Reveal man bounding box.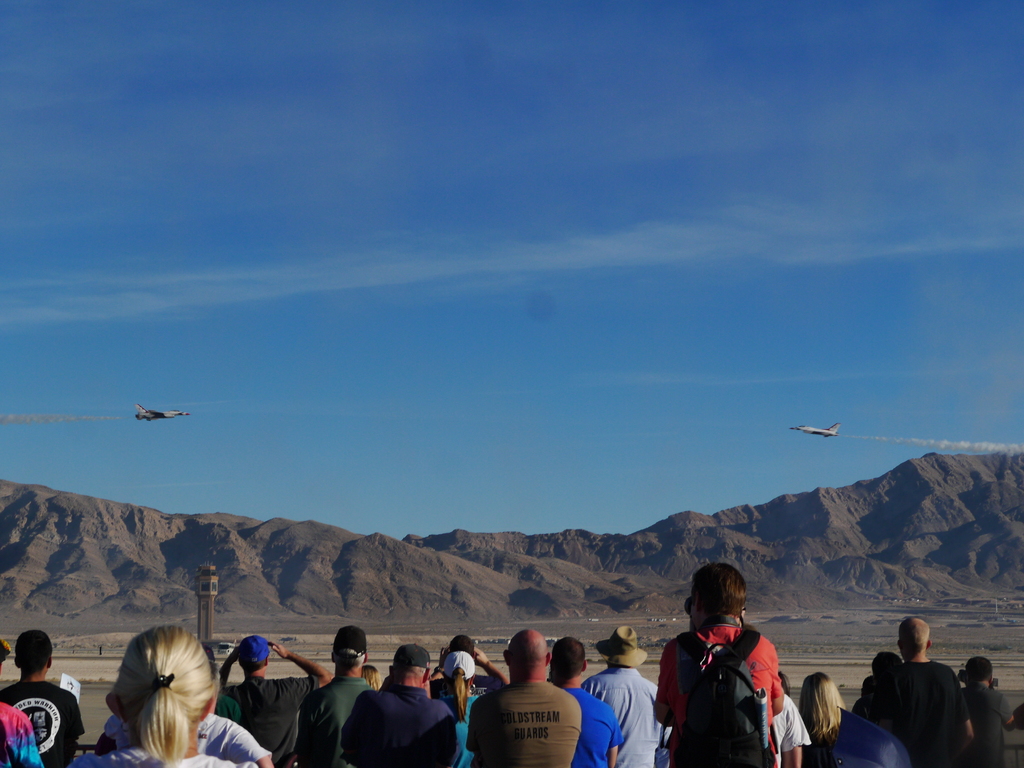
Revealed: (0,622,92,767).
